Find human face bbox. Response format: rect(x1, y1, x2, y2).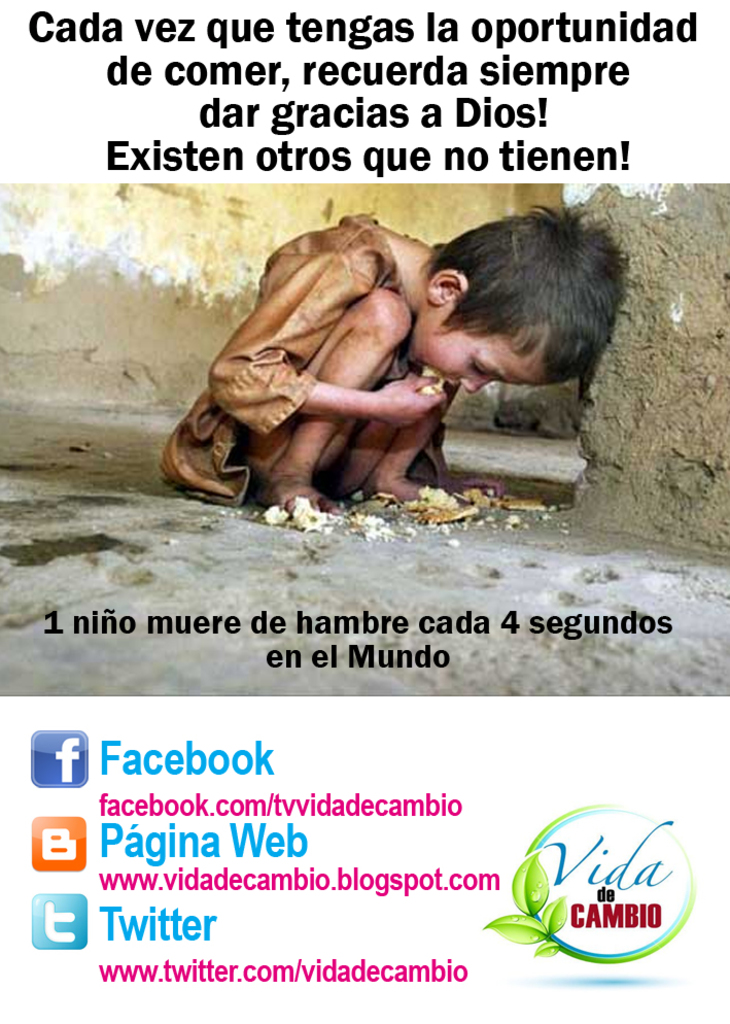
rect(411, 336, 565, 399).
